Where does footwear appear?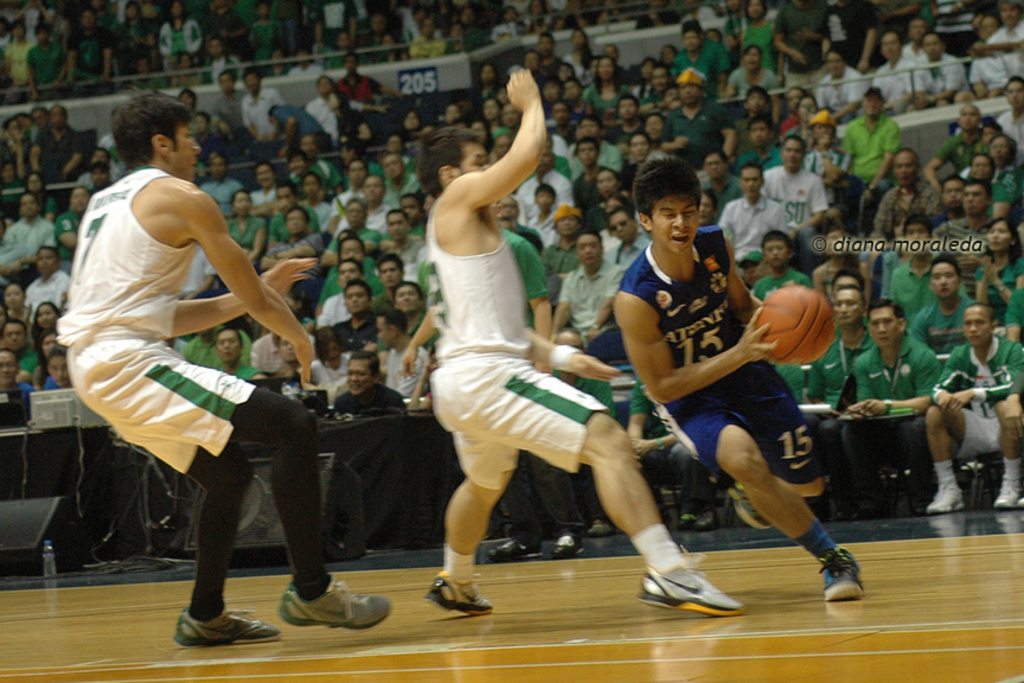
Appears at x1=485, y1=540, x2=535, y2=561.
